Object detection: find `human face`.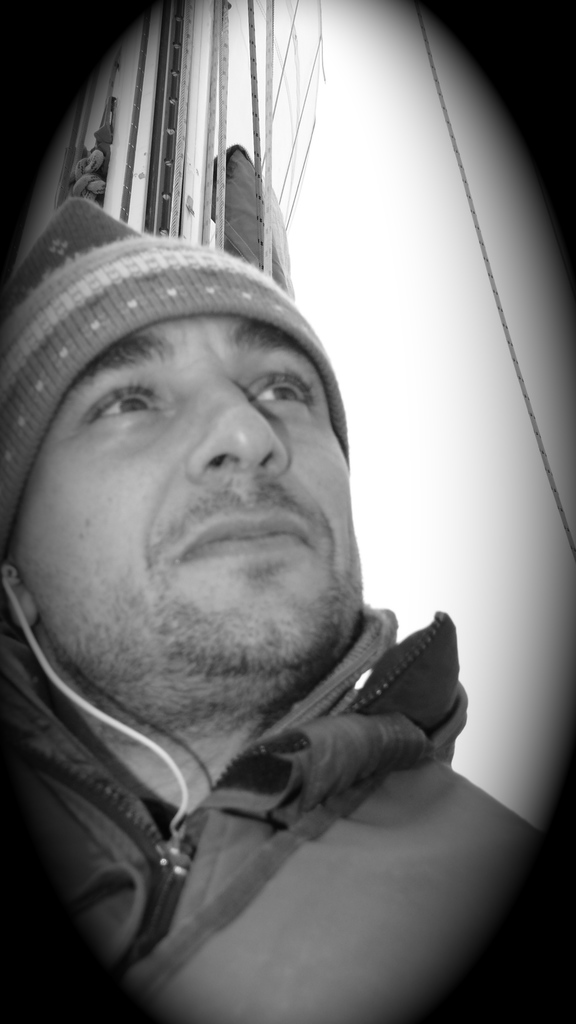
18:316:350:669.
